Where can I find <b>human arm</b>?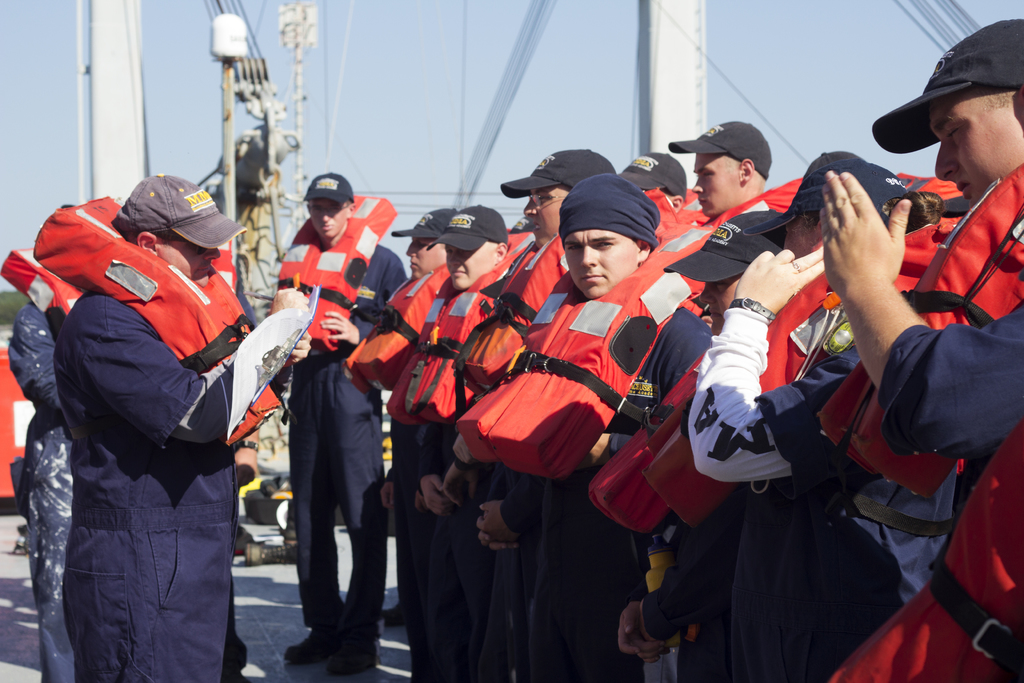
You can find it at [684, 241, 834, 493].
